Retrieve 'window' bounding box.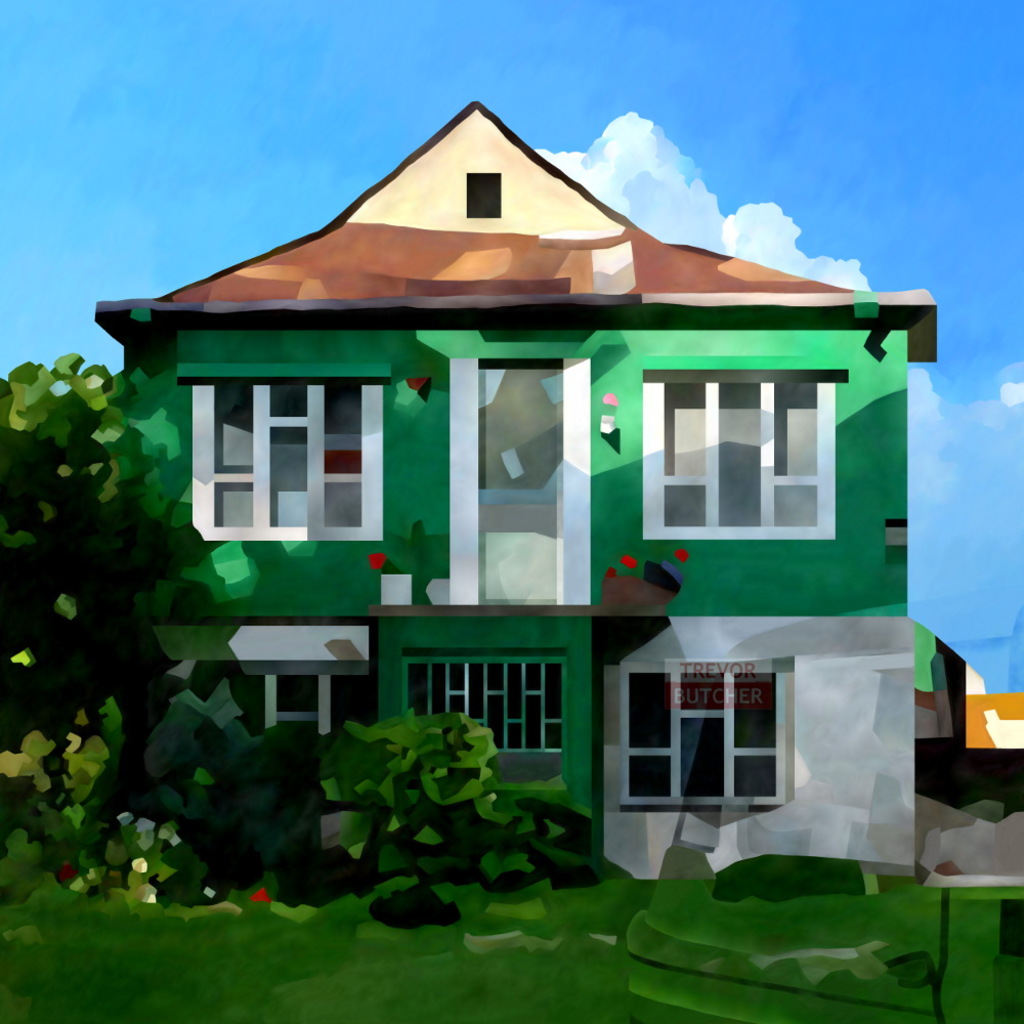
Bounding box: crop(179, 360, 396, 544).
